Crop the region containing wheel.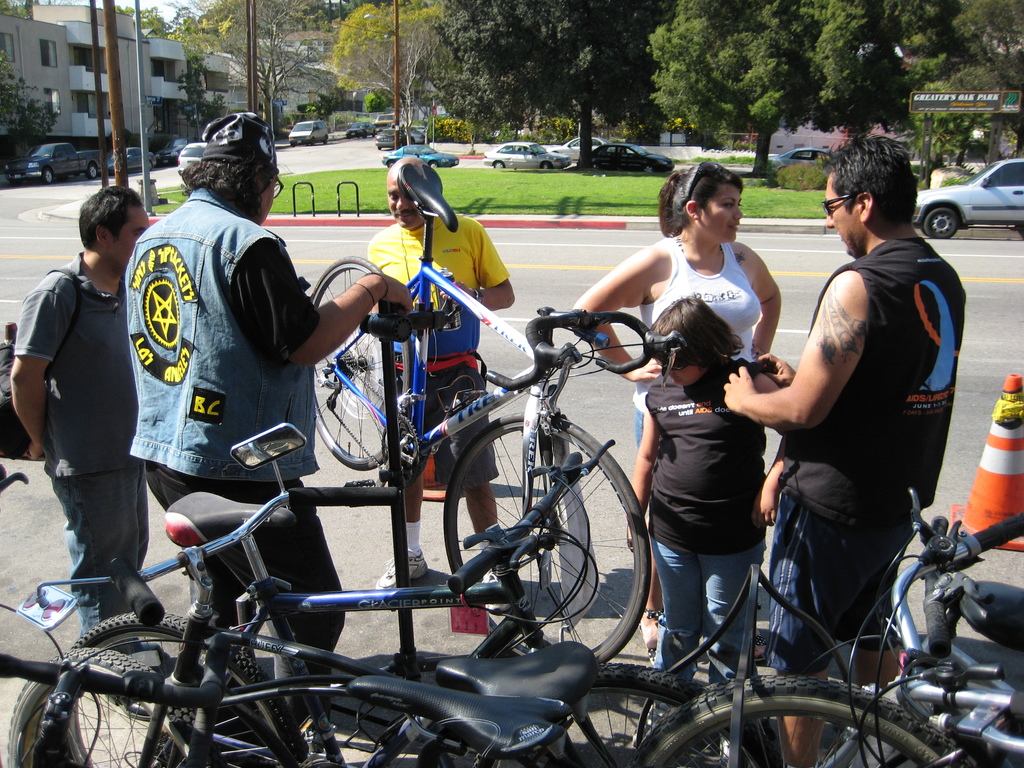
Crop region: locate(72, 611, 305, 767).
